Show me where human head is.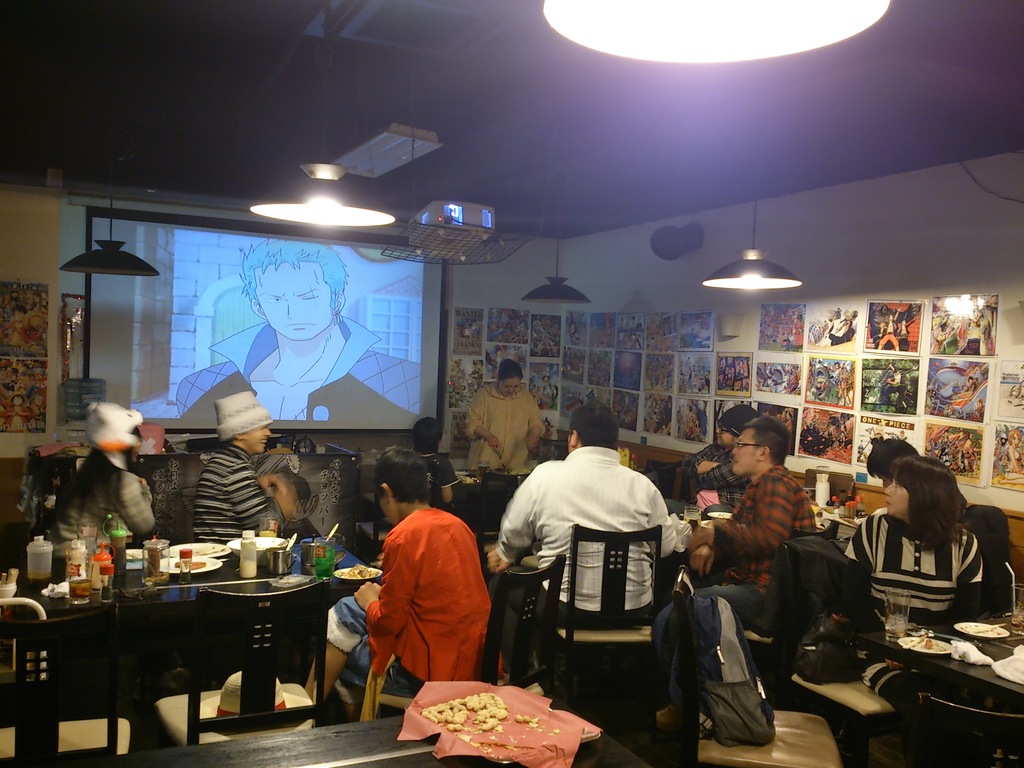
human head is at (880,458,954,518).
